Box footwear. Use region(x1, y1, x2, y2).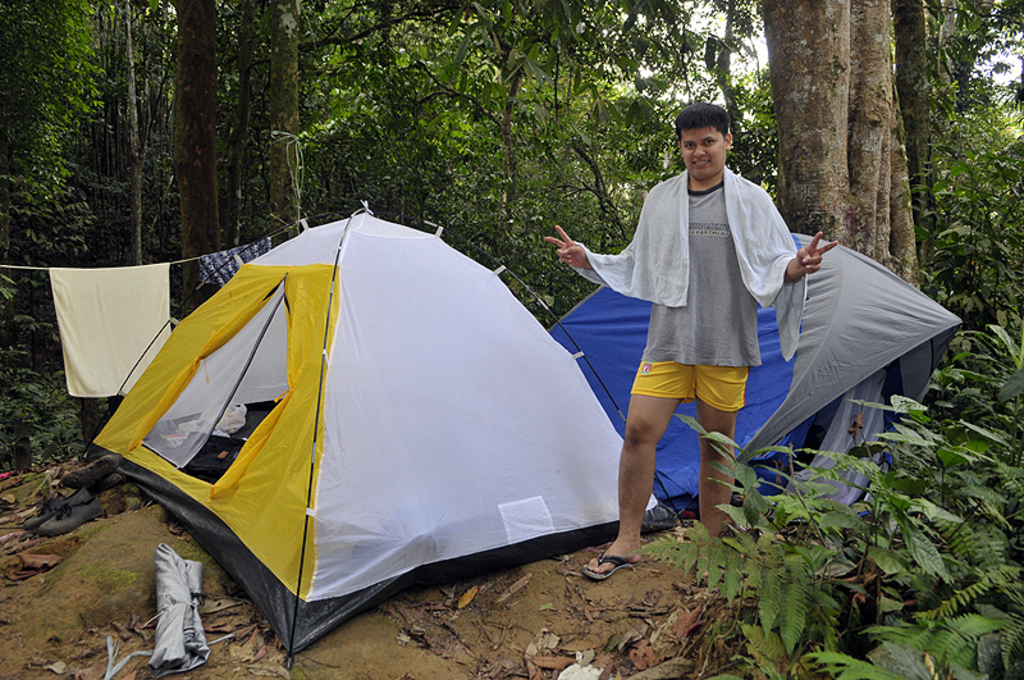
region(20, 492, 88, 528).
